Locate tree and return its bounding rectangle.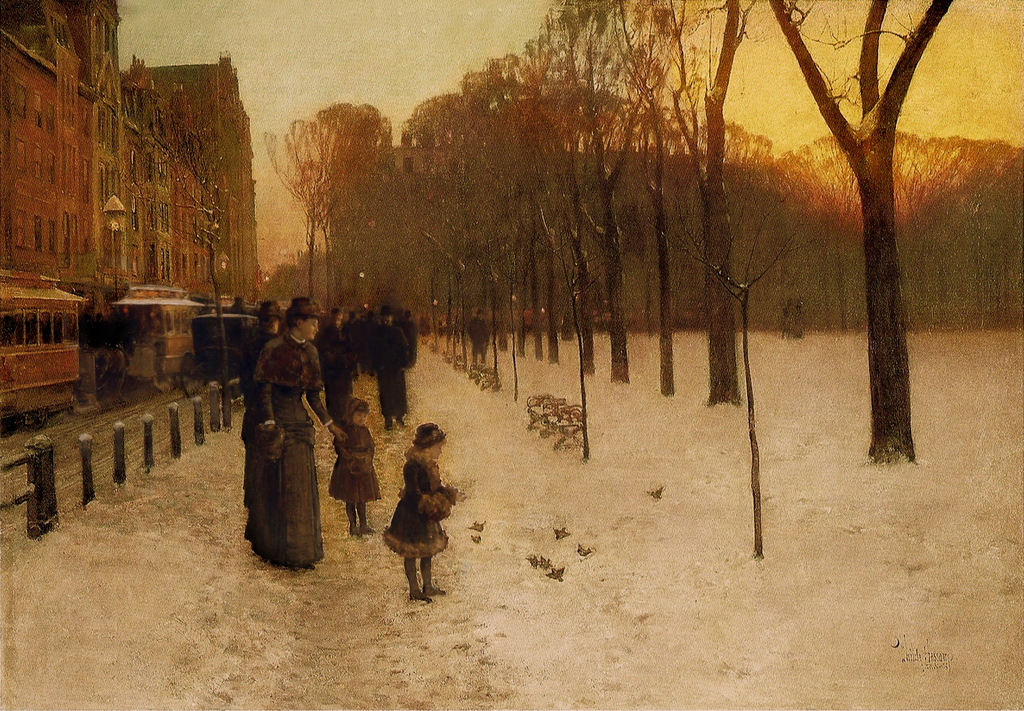
<bbox>447, 45, 552, 339</bbox>.
